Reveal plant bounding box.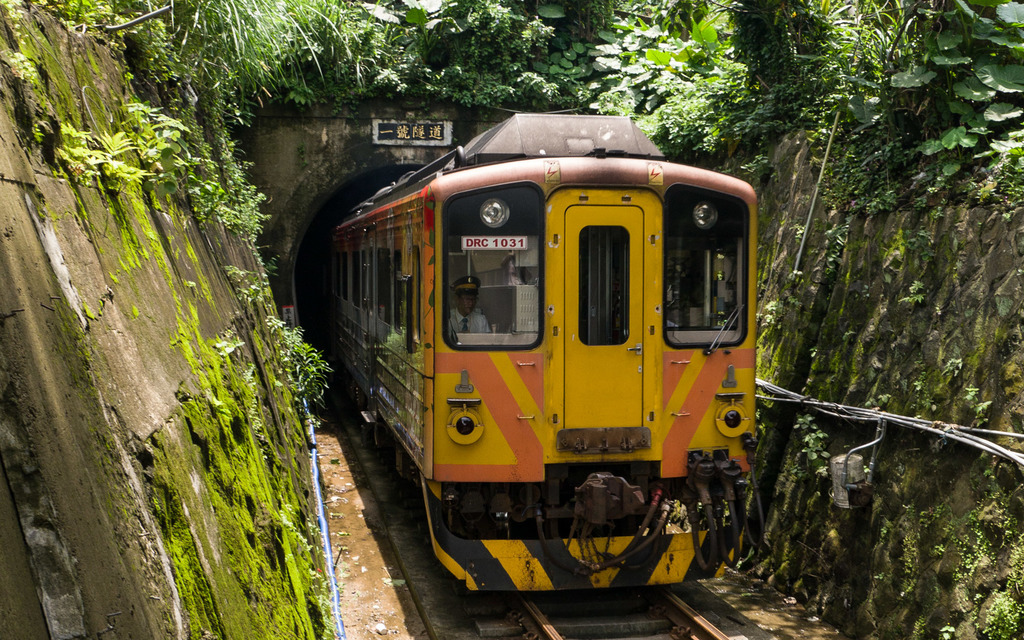
Revealed: BBox(942, 356, 961, 378).
